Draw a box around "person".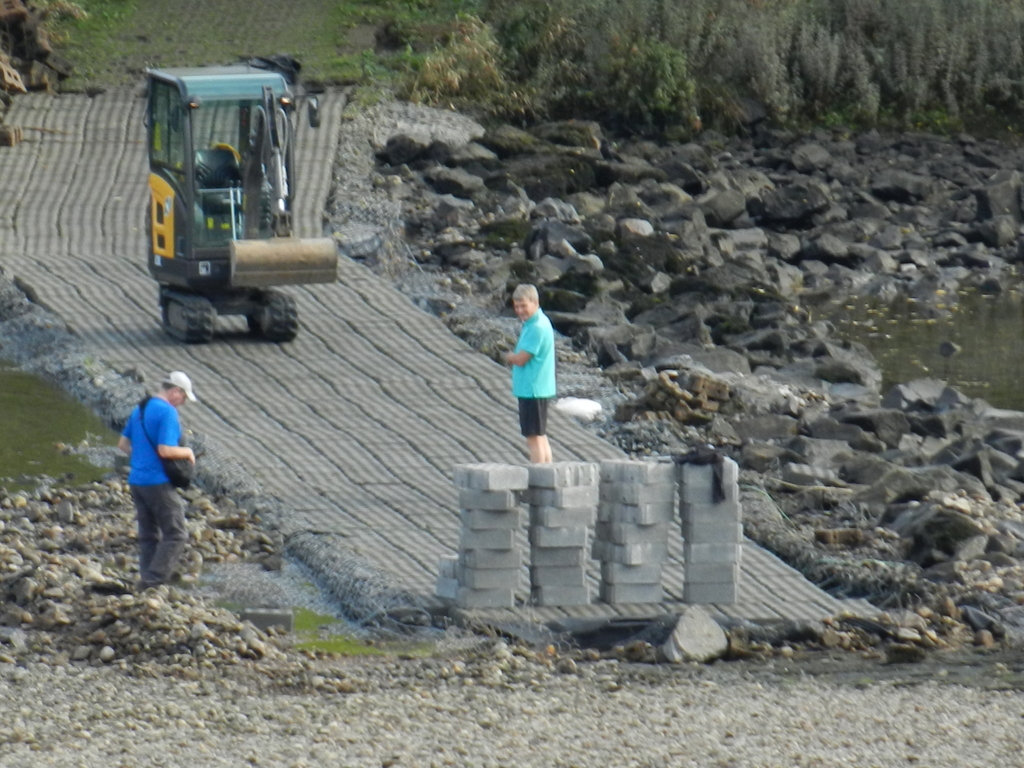
crop(493, 275, 568, 461).
